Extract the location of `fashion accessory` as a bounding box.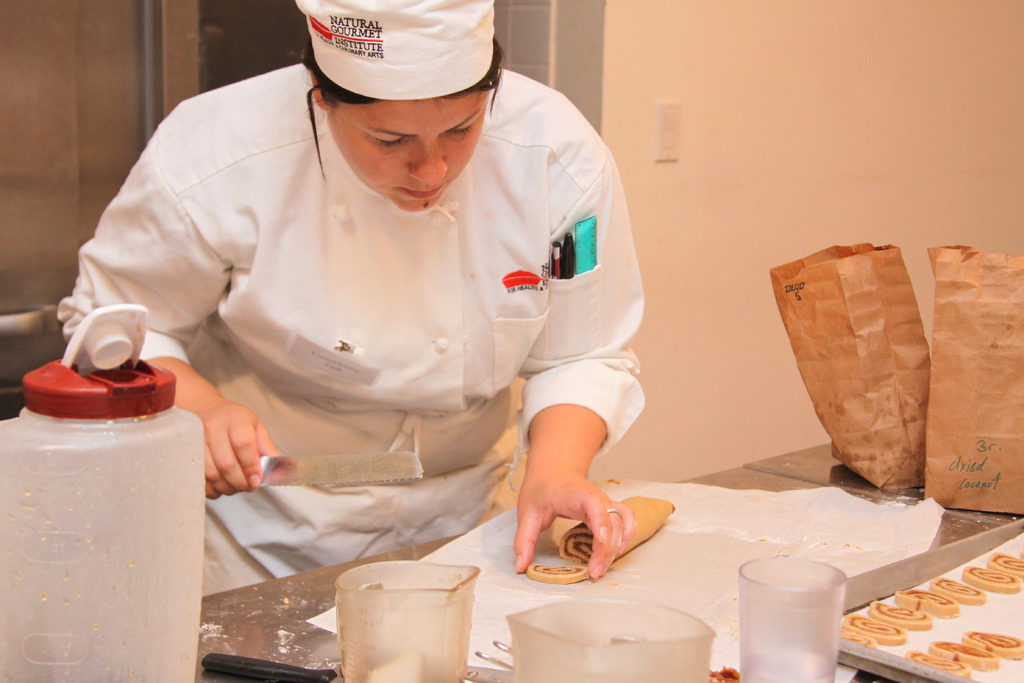
<bbox>290, 0, 501, 105</bbox>.
